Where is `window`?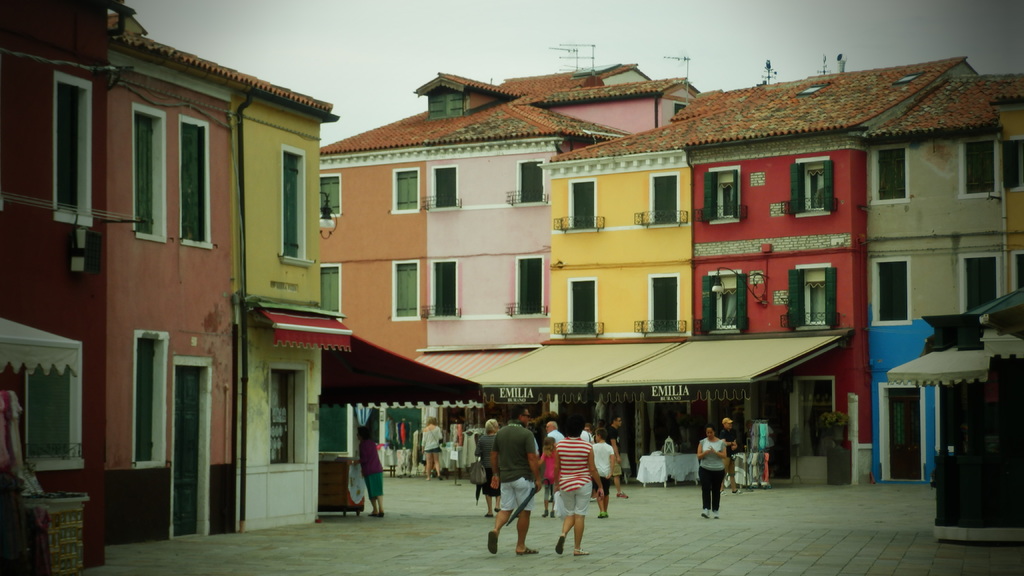
<region>426, 259, 458, 318</region>.
